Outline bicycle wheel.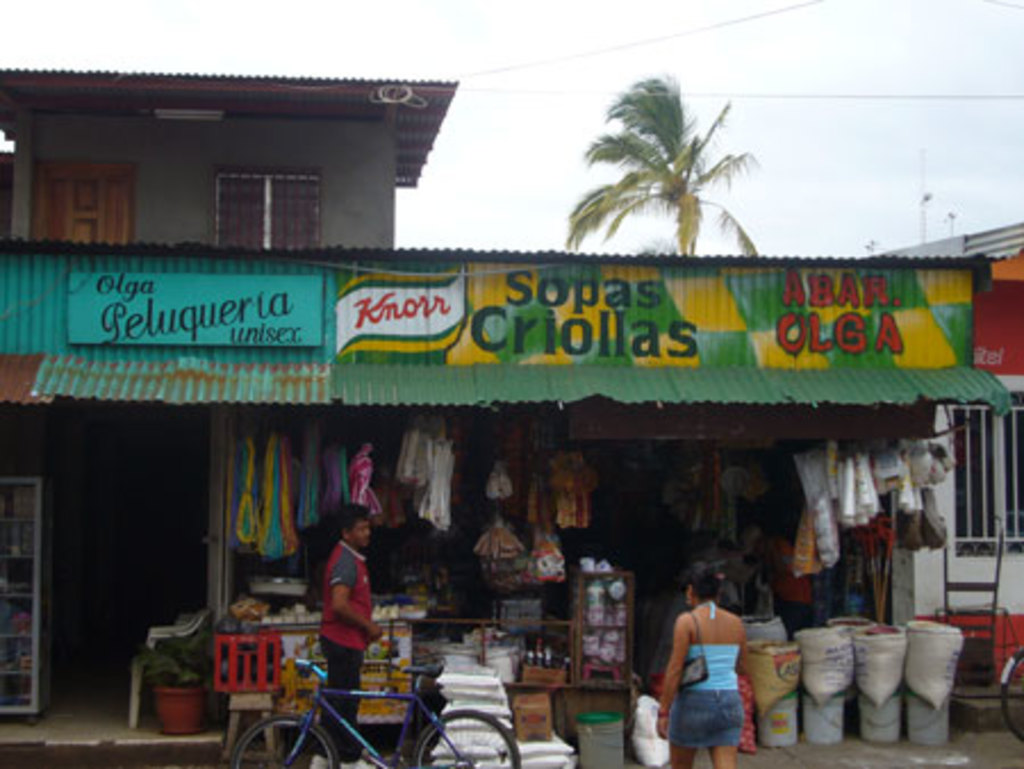
Outline: <region>412, 708, 519, 767</region>.
